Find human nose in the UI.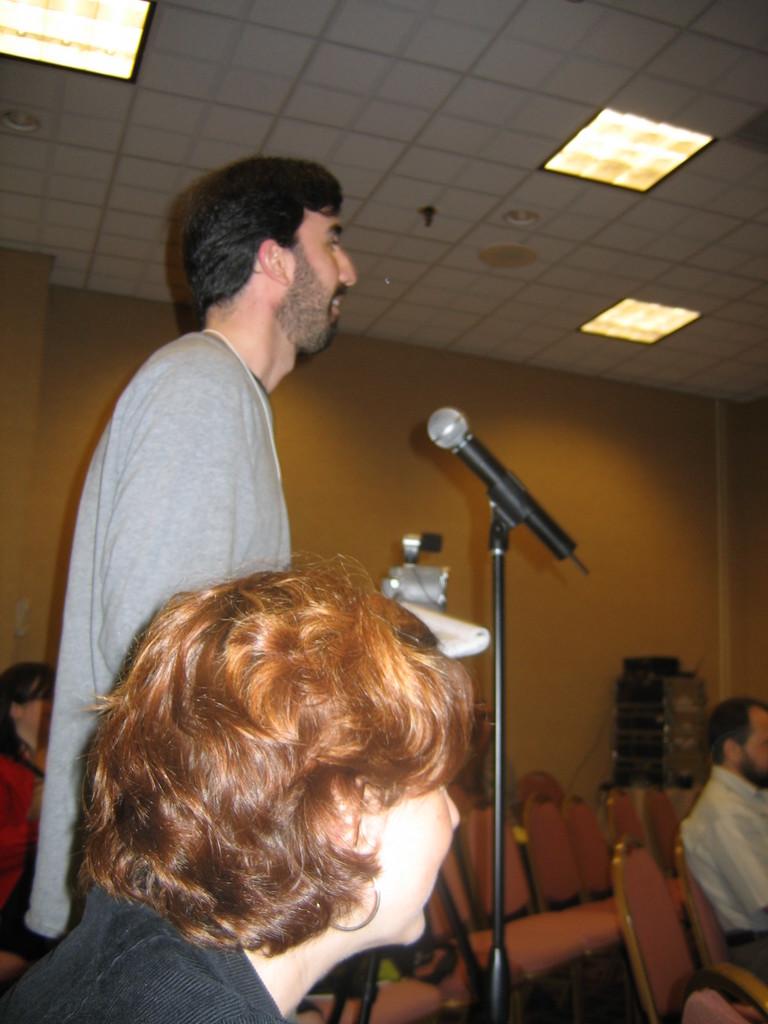
UI element at 443 791 465 835.
